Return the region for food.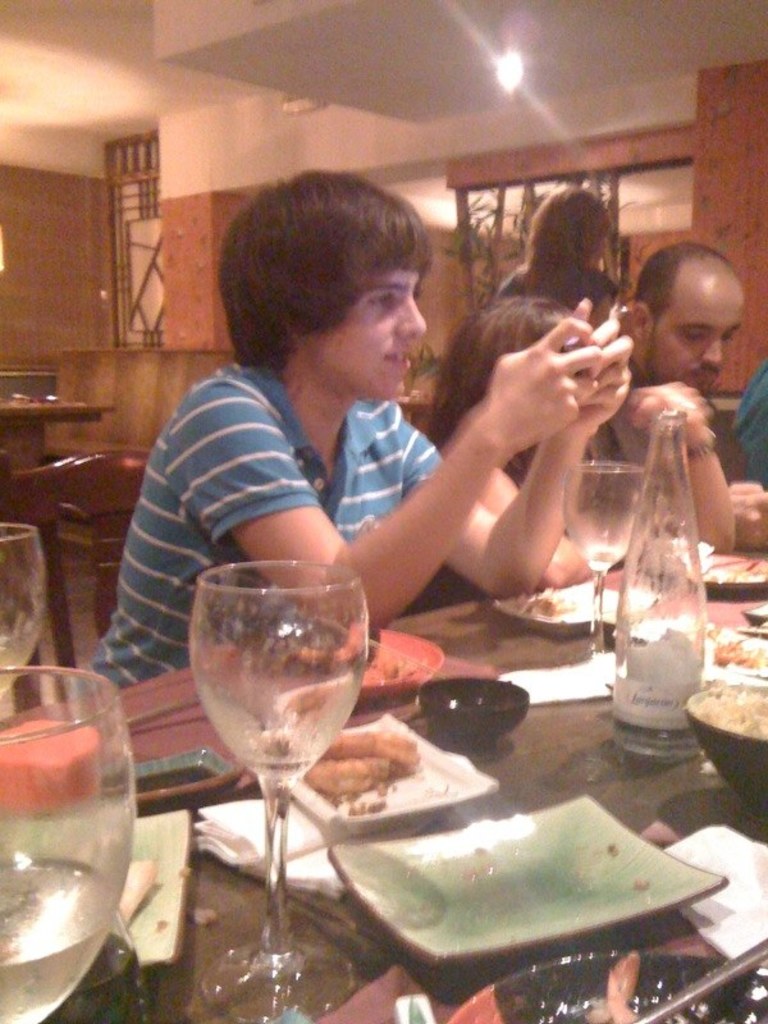
<region>695, 680, 767, 740</region>.
